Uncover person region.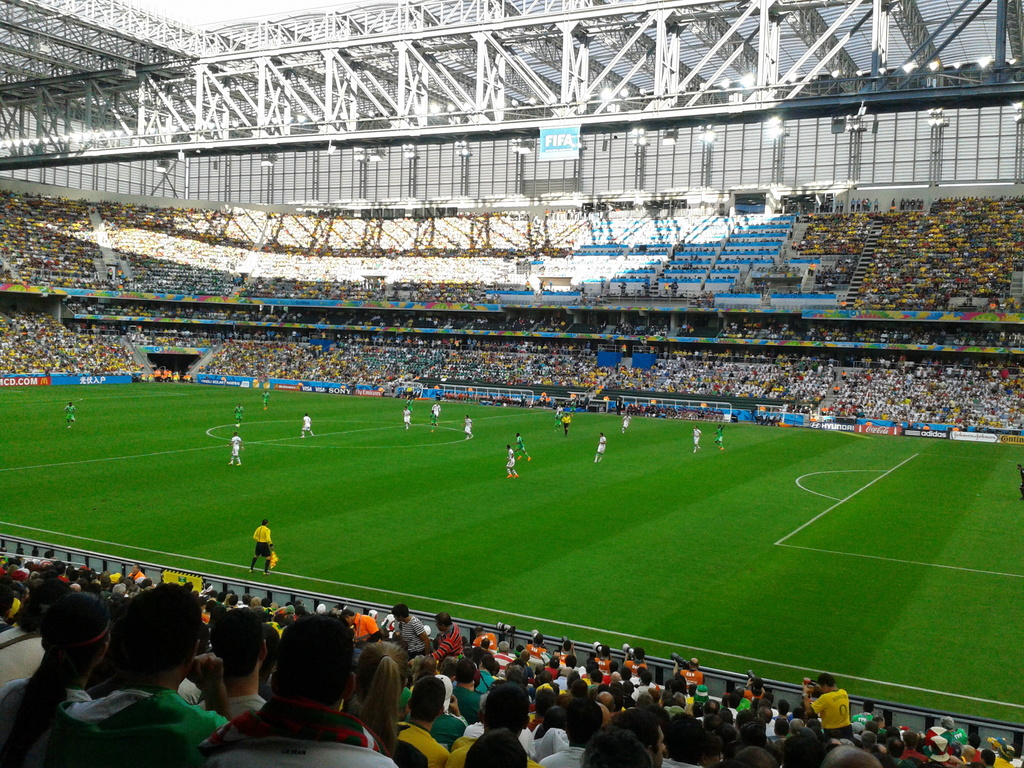
Uncovered: 560/408/571/441.
